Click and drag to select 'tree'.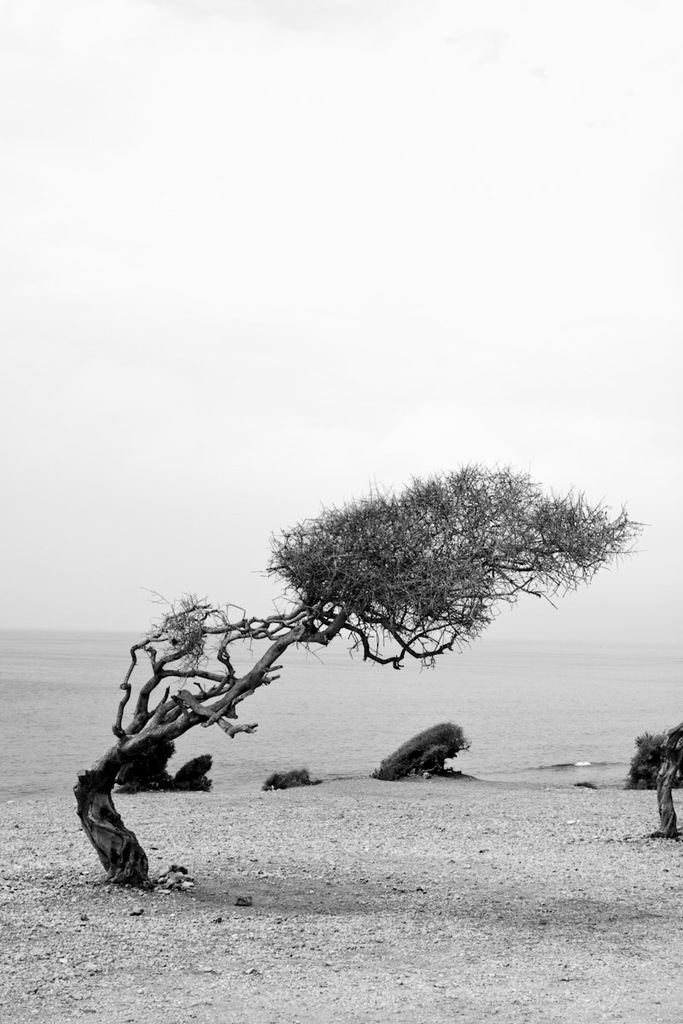
Selection: left=42, top=431, right=633, bottom=858.
